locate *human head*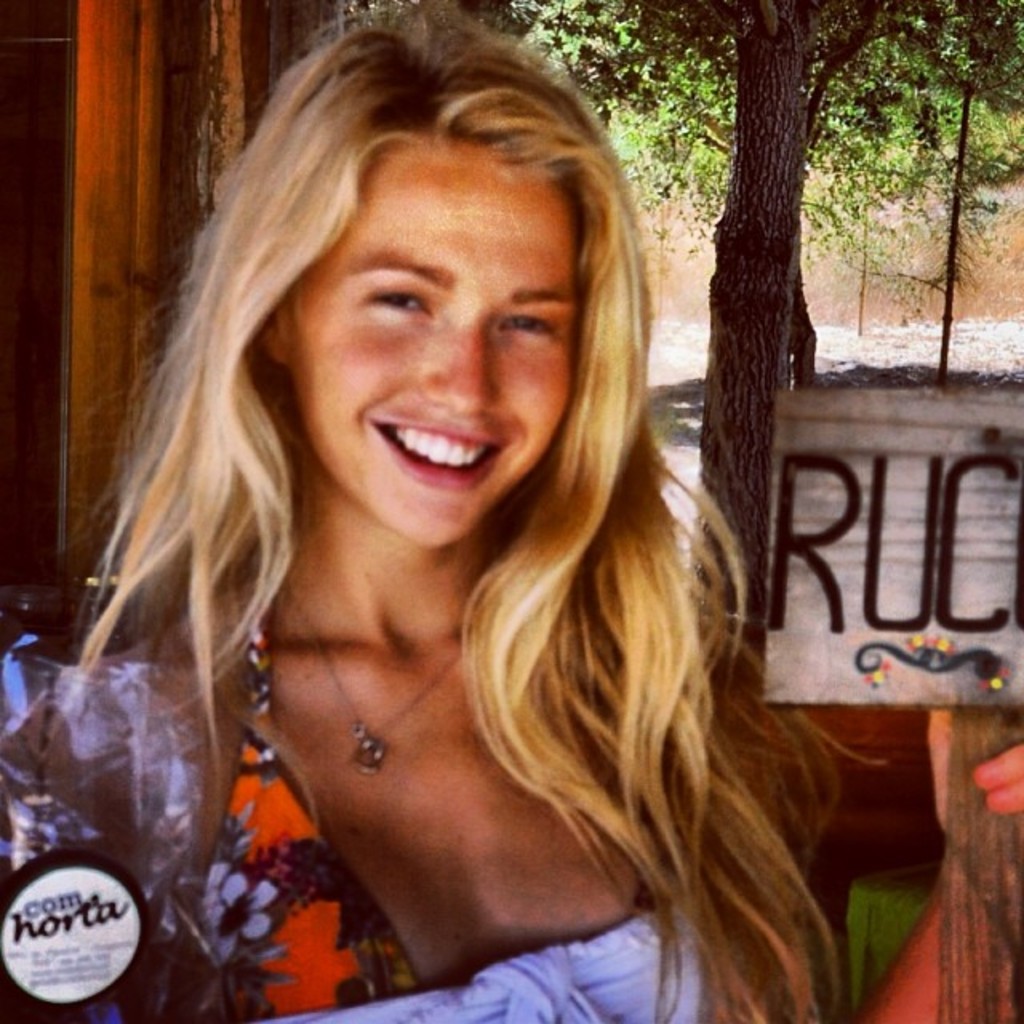
182:88:678:648
